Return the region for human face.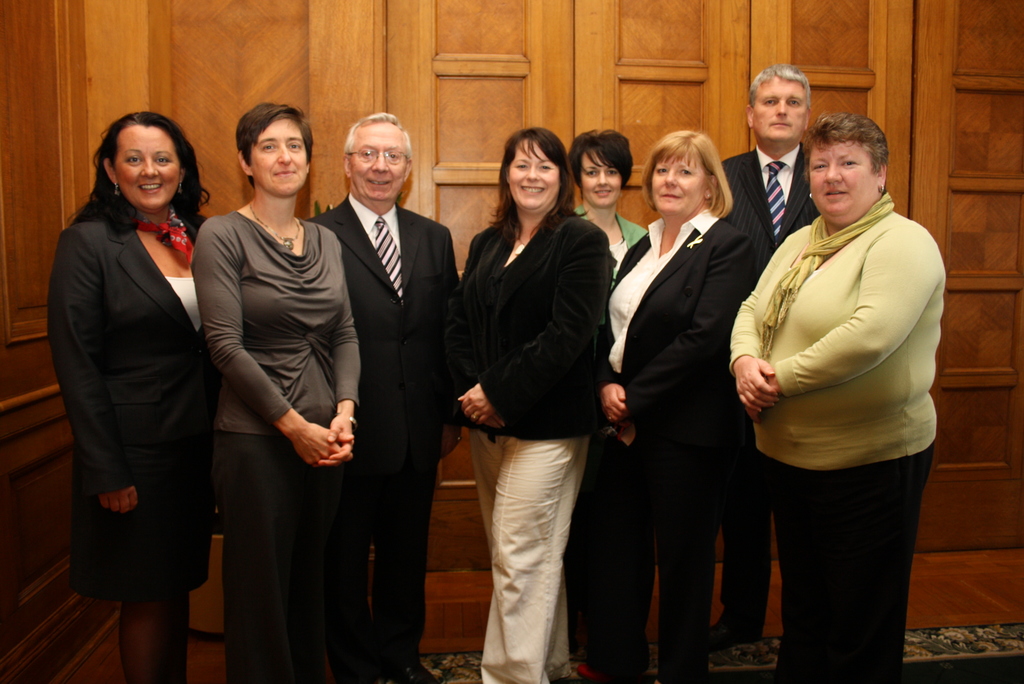
651:156:706:215.
